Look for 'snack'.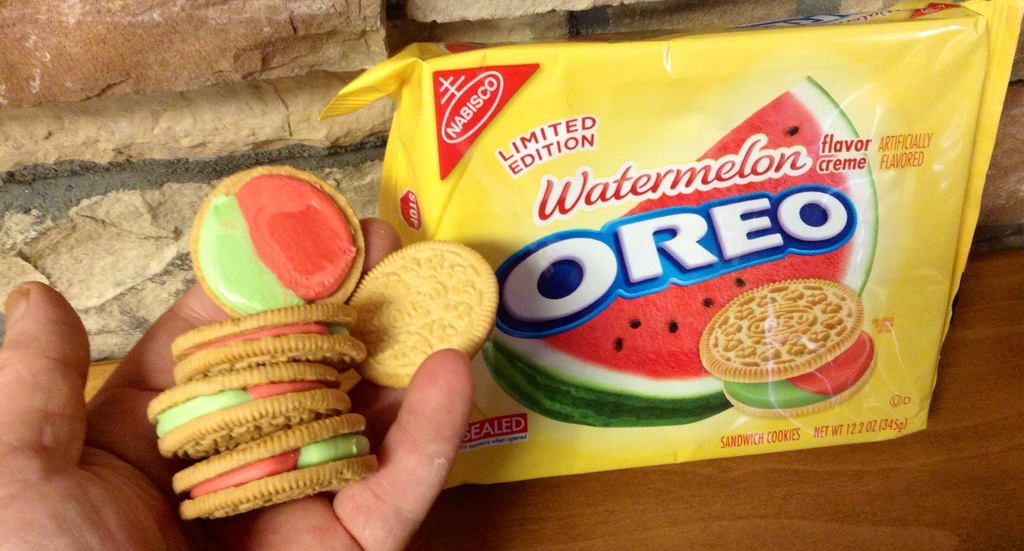
Found: [697, 272, 872, 421].
